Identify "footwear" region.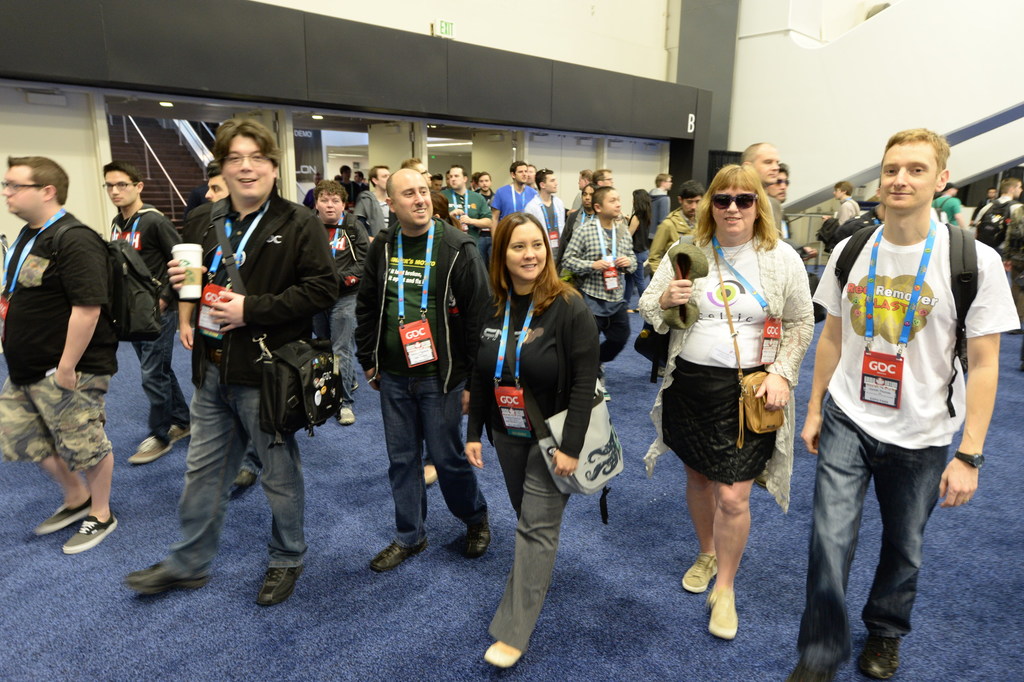
Region: <bbox>681, 547, 719, 593</bbox>.
